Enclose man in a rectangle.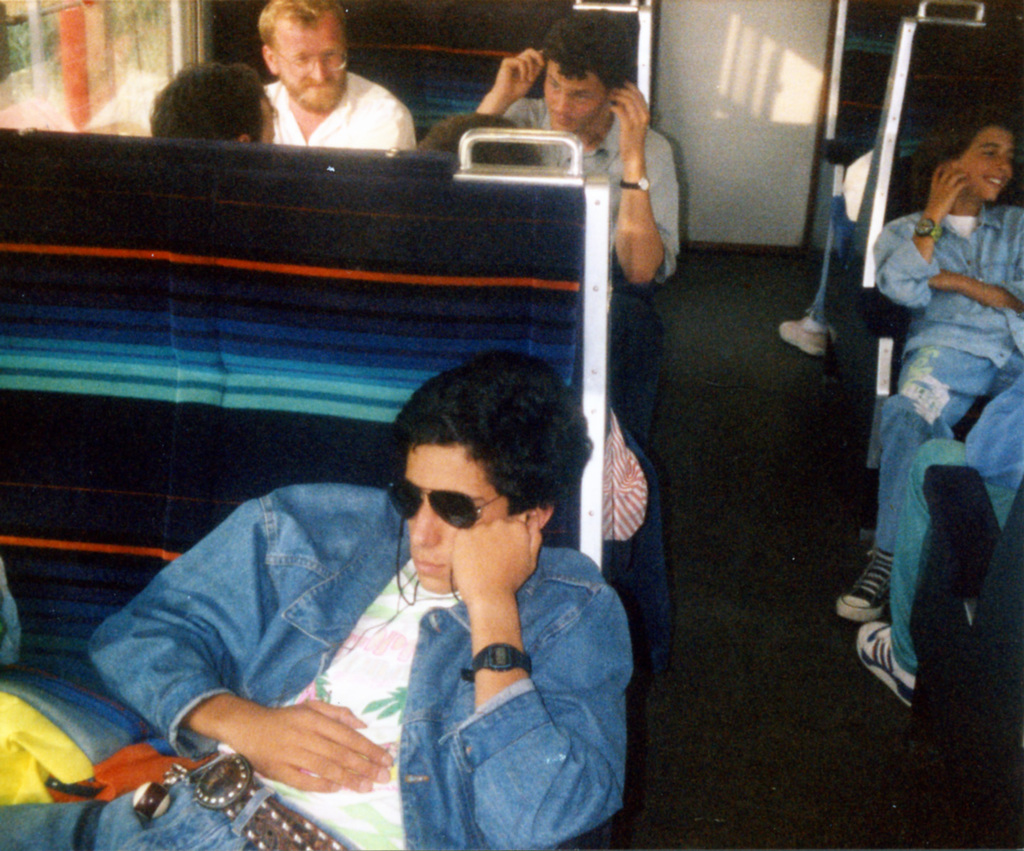
769:148:885:361.
